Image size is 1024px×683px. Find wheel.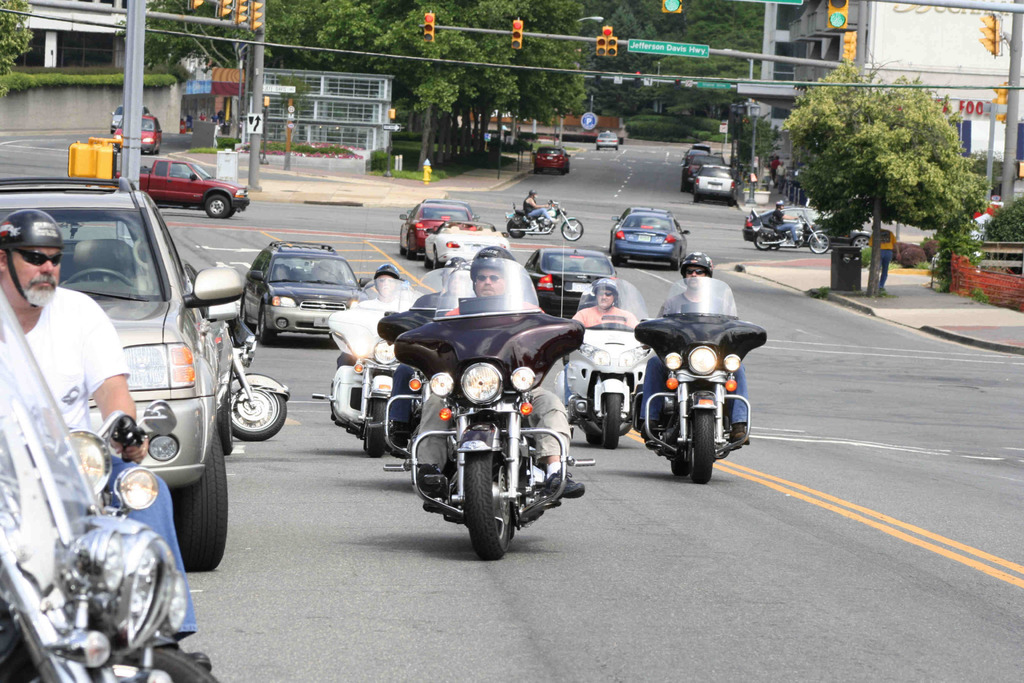
bbox=(811, 231, 829, 253).
